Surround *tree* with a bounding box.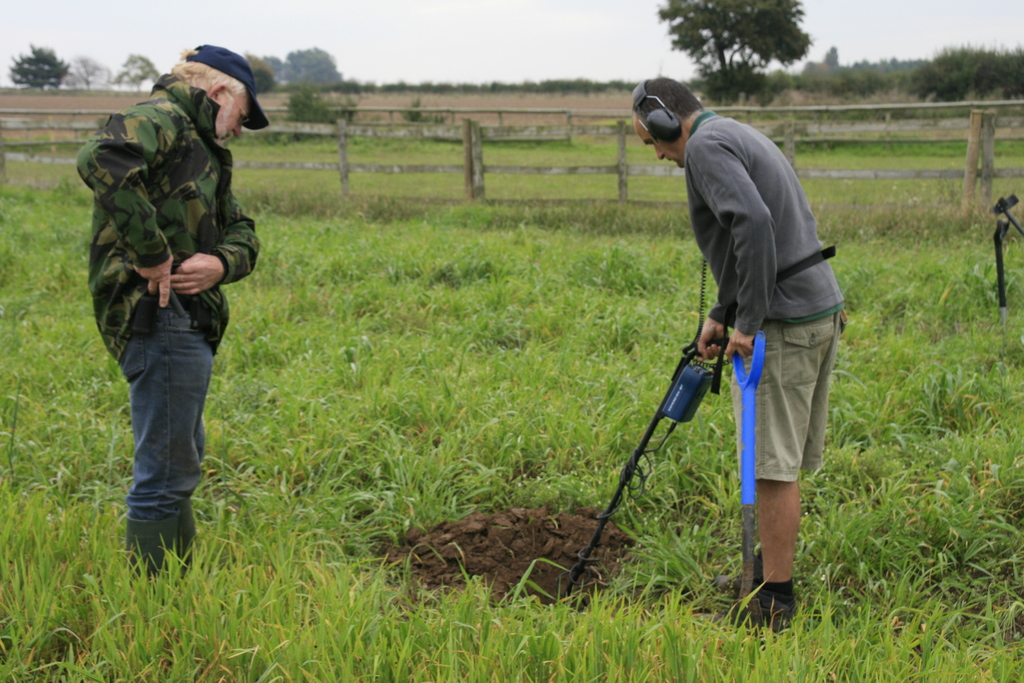
x1=264, y1=54, x2=296, y2=90.
